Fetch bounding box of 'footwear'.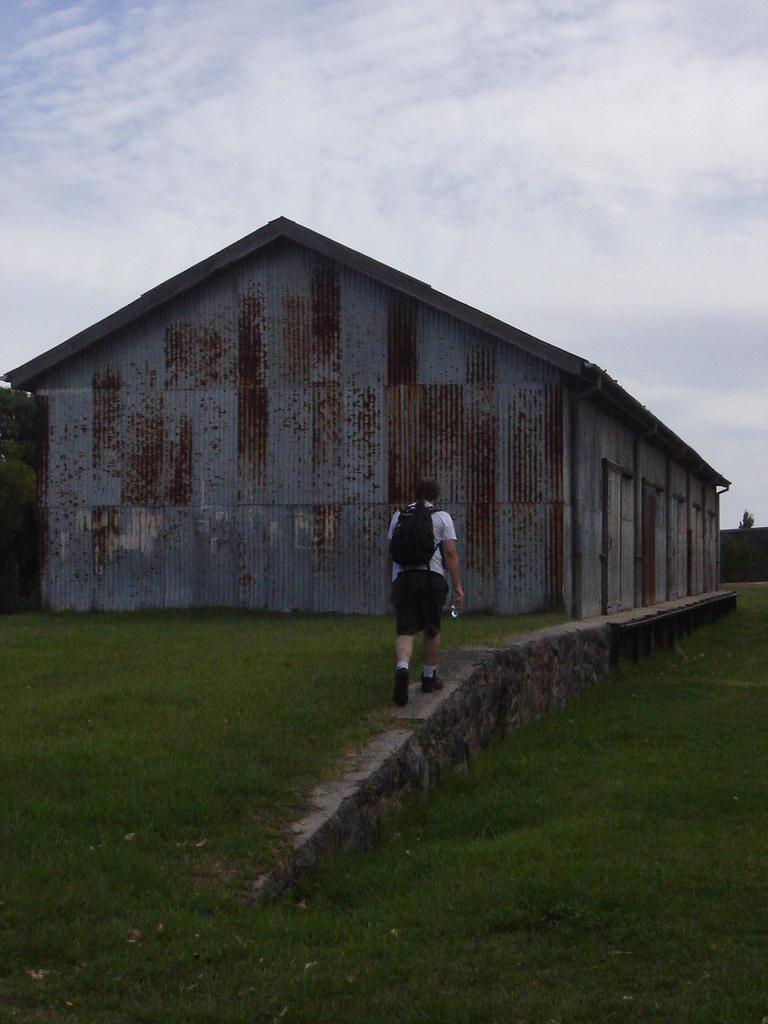
Bbox: select_region(394, 666, 411, 709).
